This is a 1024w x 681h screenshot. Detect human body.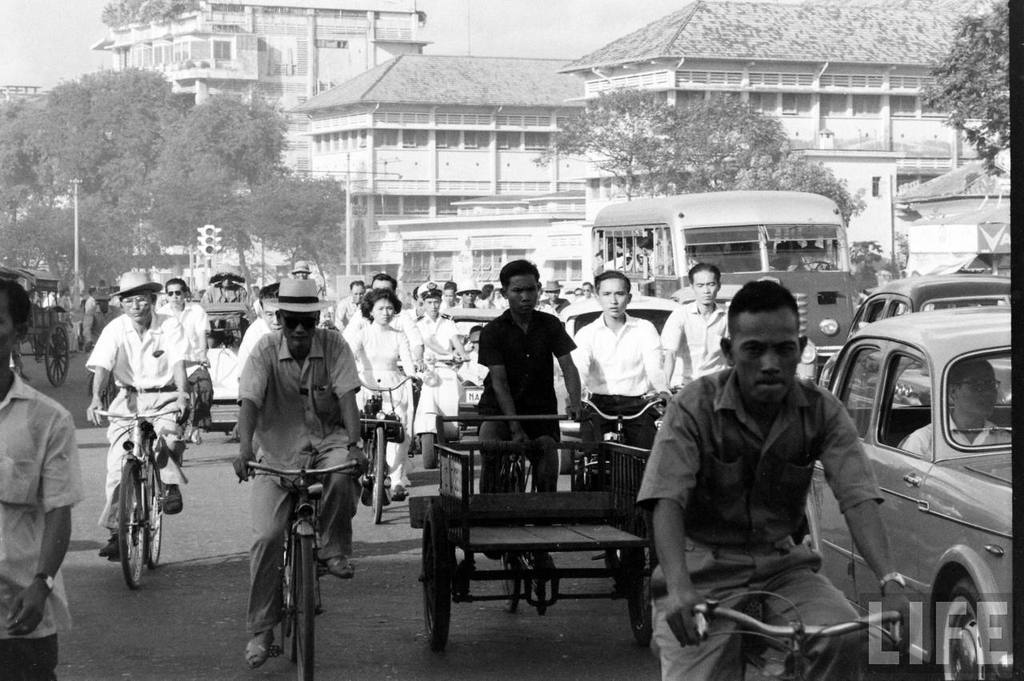
<region>84, 309, 193, 559</region>.
